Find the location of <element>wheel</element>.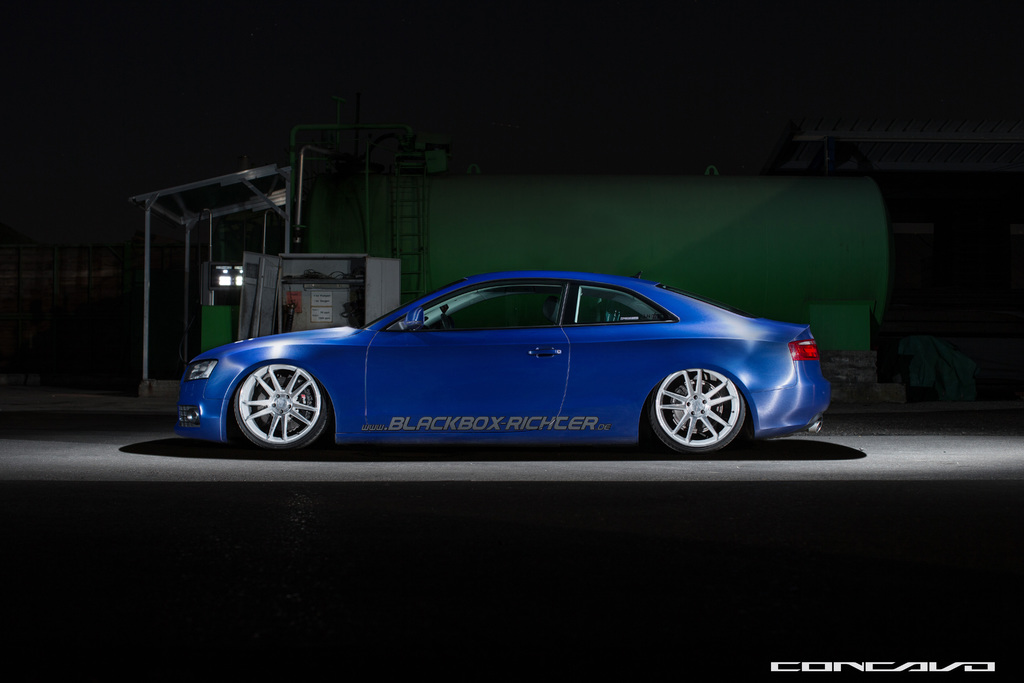
Location: select_region(445, 316, 454, 327).
